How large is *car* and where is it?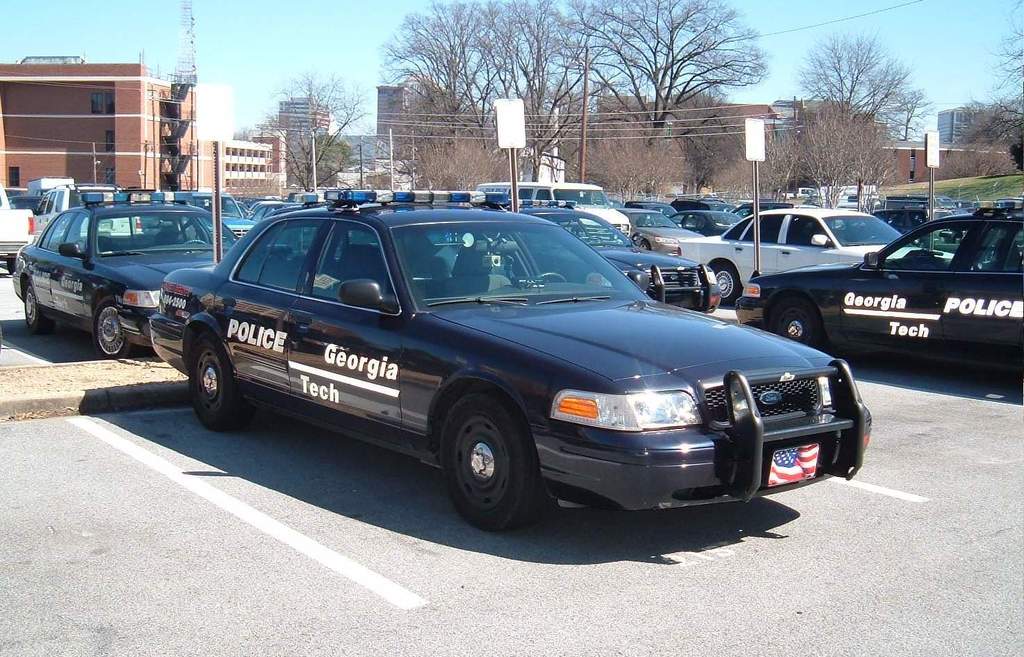
Bounding box: crop(31, 186, 116, 238).
